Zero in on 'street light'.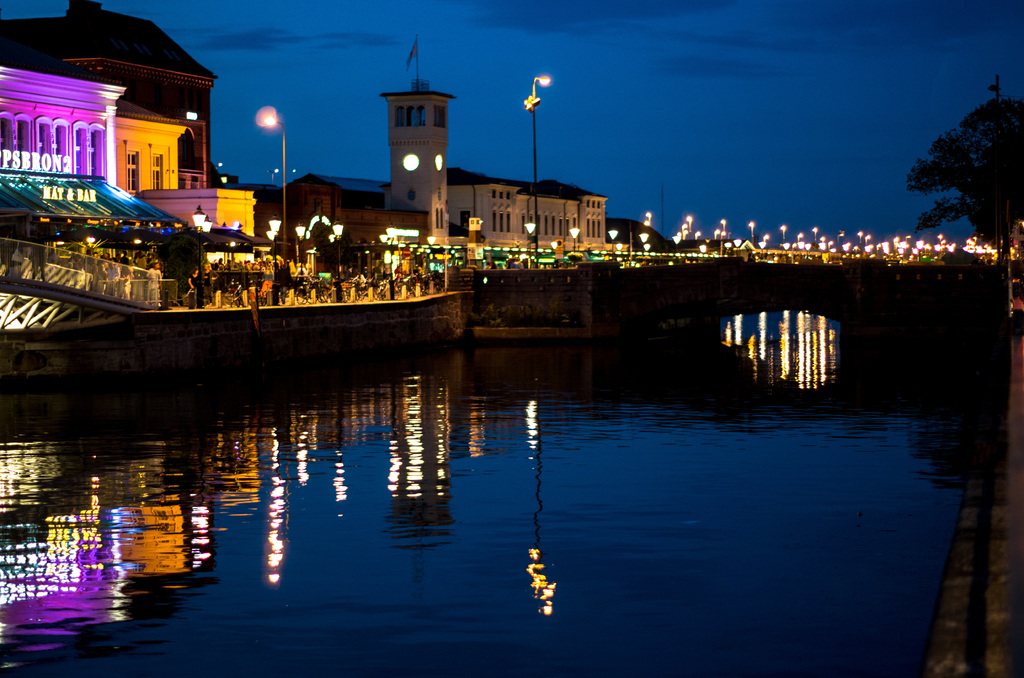
Zeroed in: 779:223:790:239.
